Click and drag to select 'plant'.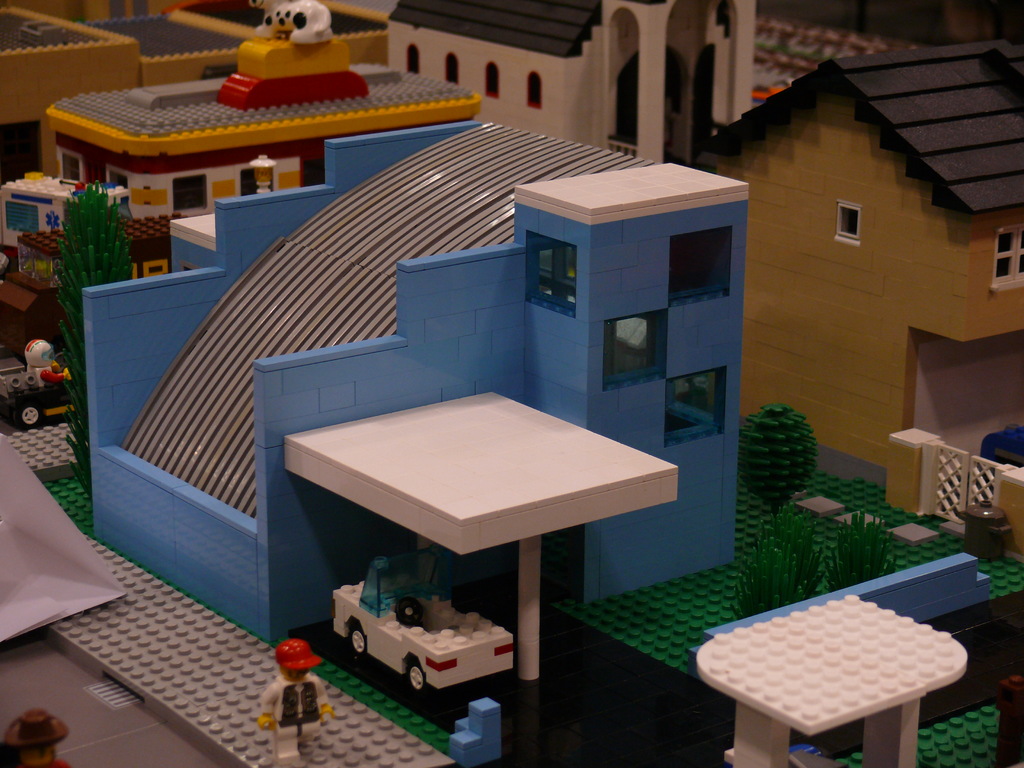
Selection: [x1=49, y1=179, x2=129, y2=495].
